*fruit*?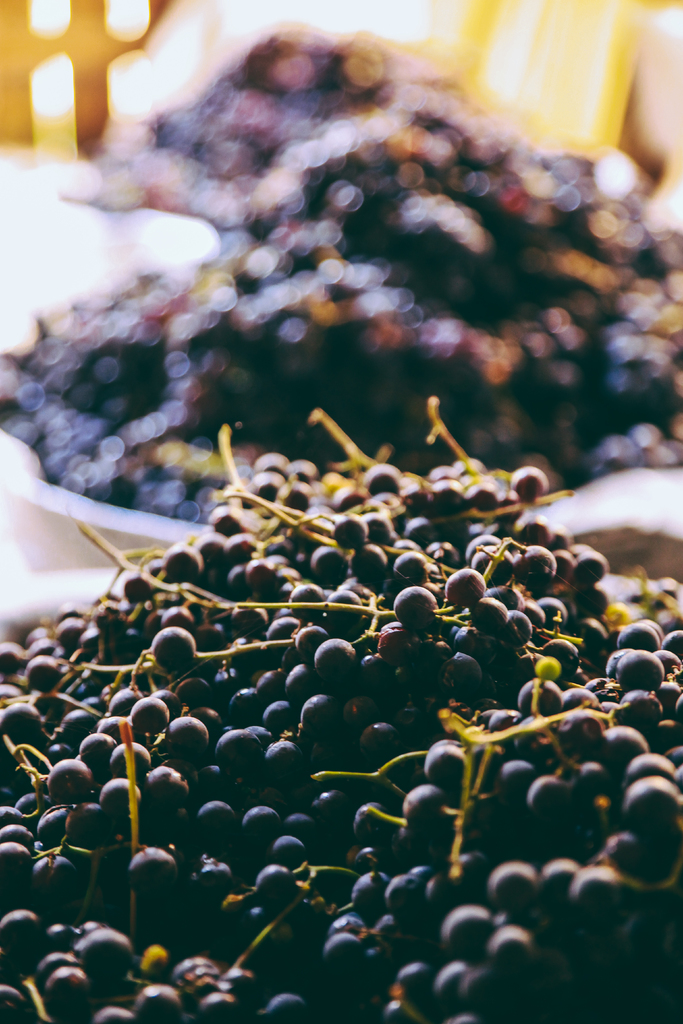
[391,584,436,631]
